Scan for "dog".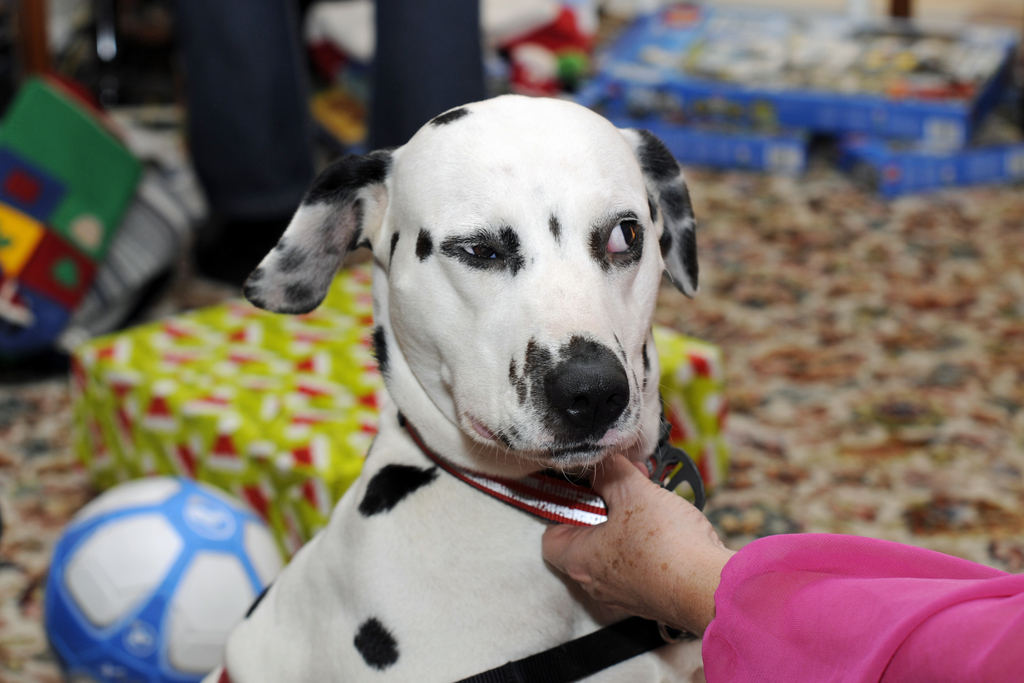
Scan result: [x1=180, y1=93, x2=700, y2=682].
